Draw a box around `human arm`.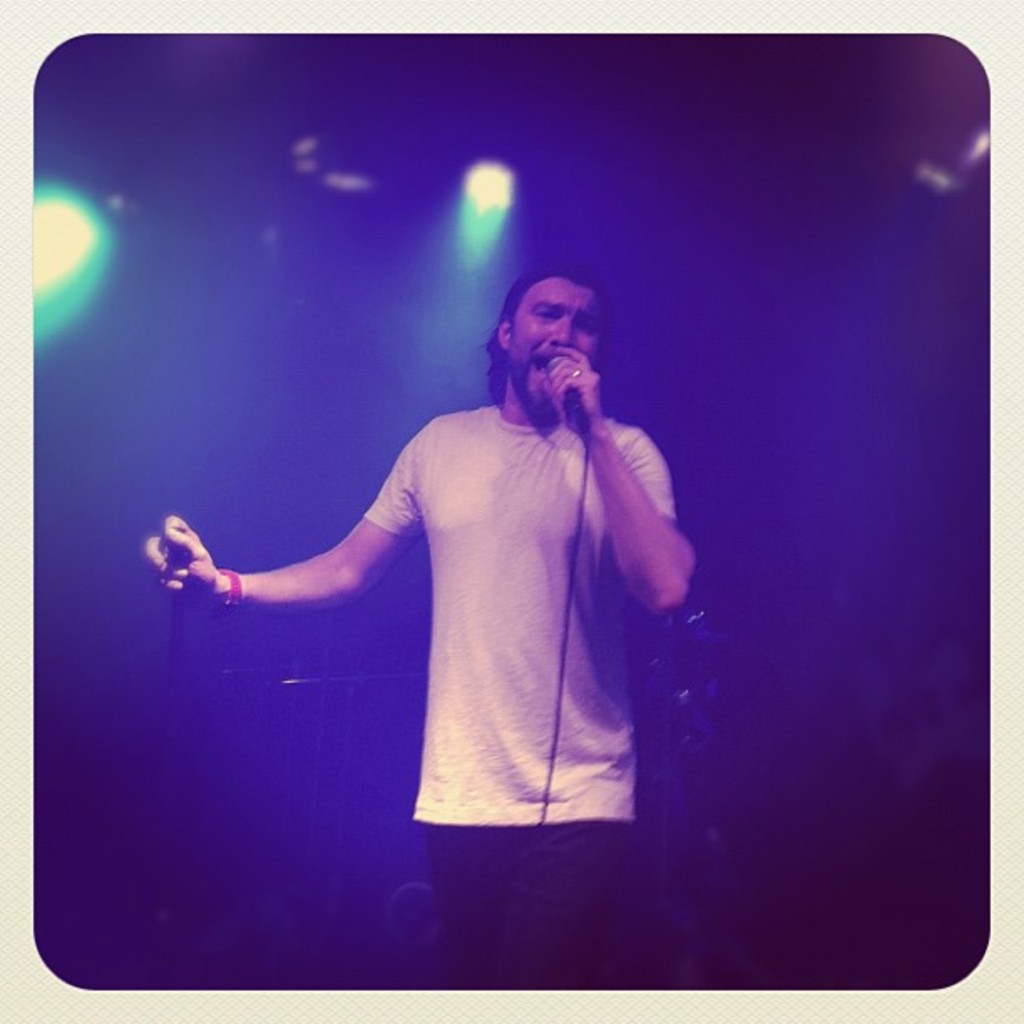
<region>547, 343, 698, 614</region>.
